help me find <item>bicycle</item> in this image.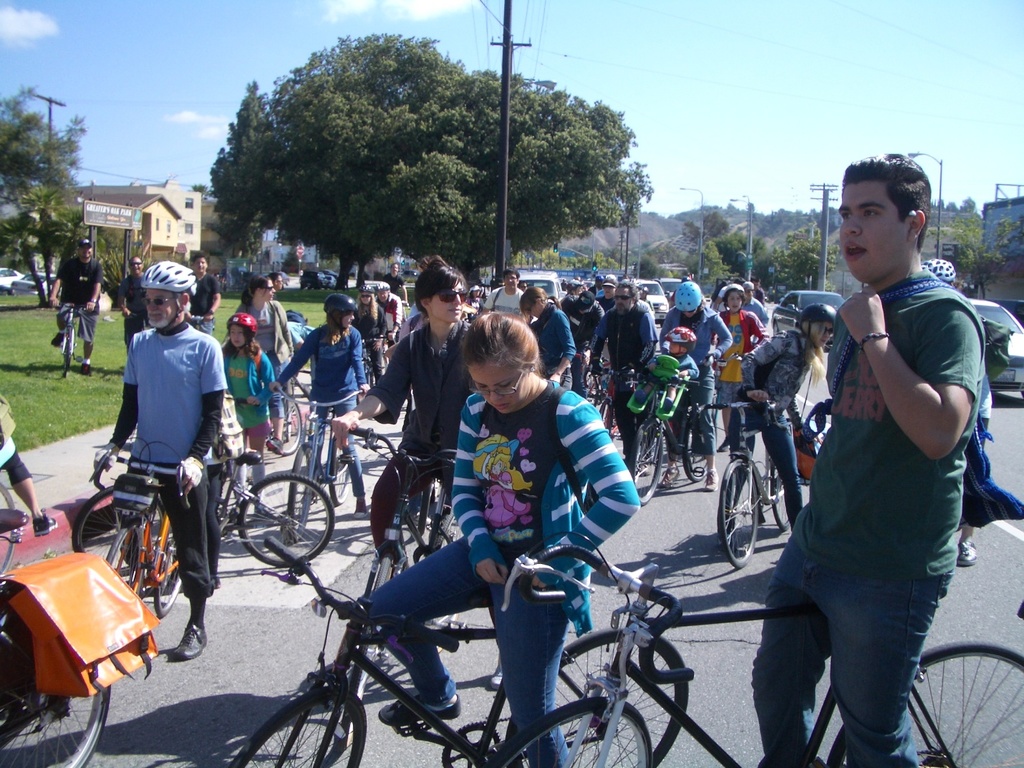
Found it: <box>256,389,387,509</box>.
